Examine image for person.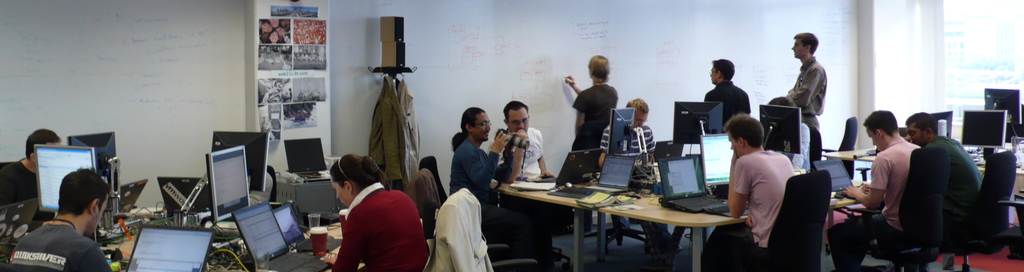
Examination result: locate(455, 103, 510, 191).
